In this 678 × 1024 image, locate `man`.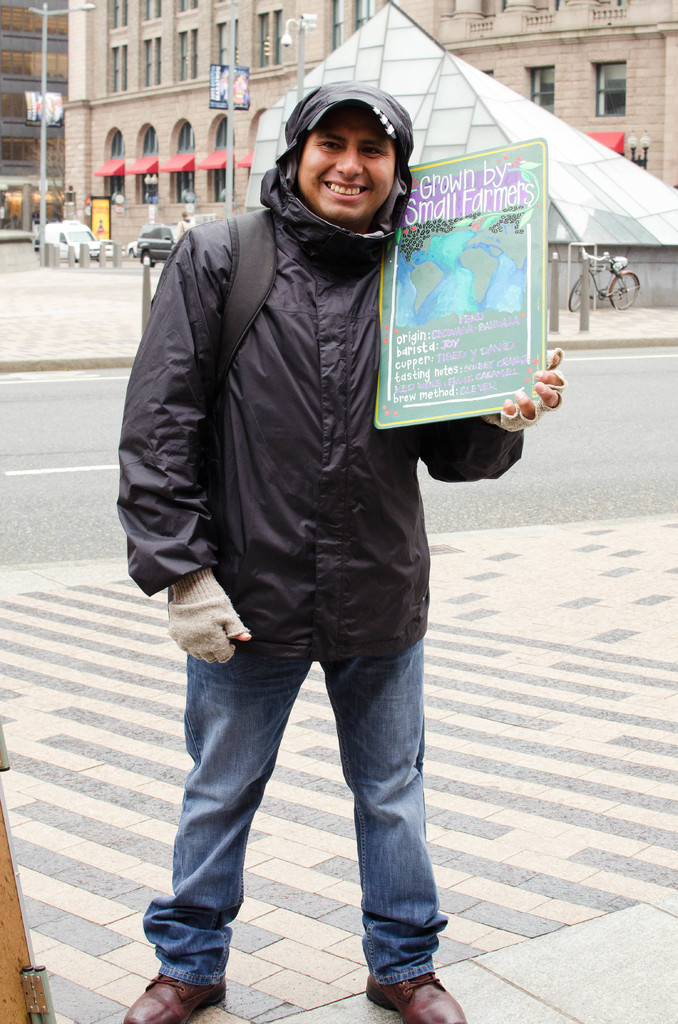
Bounding box: <box>118,64,530,961</box>.
